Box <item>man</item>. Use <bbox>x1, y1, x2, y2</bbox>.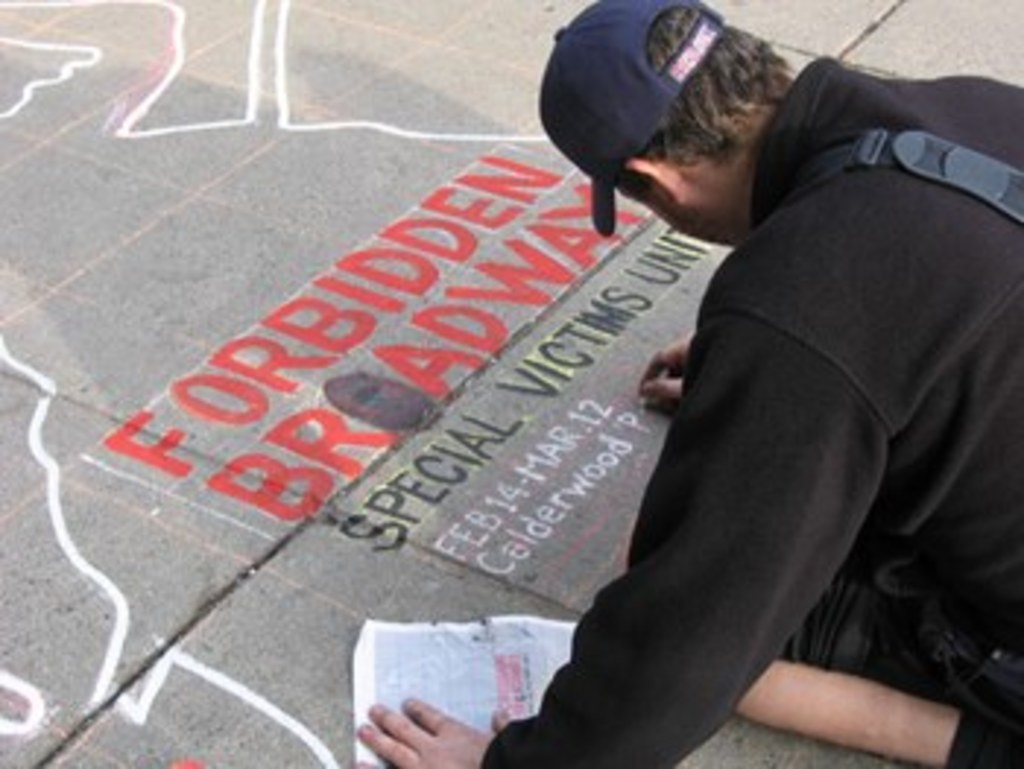
<bbox>407, 9, 1009, 754</bbox>.
